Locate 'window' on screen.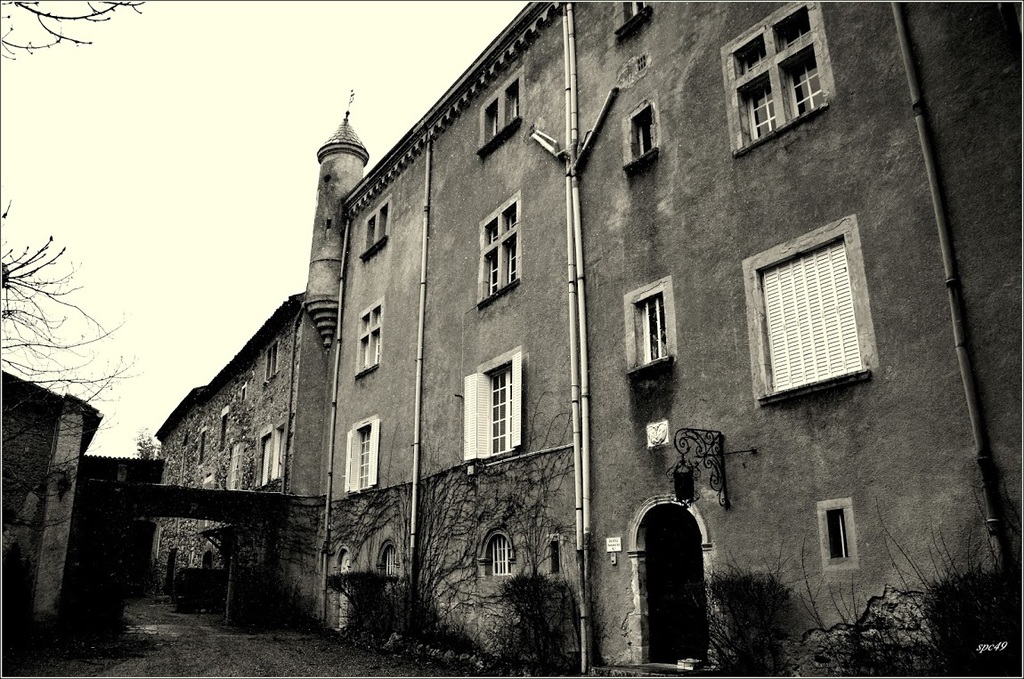
On screen at (358, 200, 389, 255).
